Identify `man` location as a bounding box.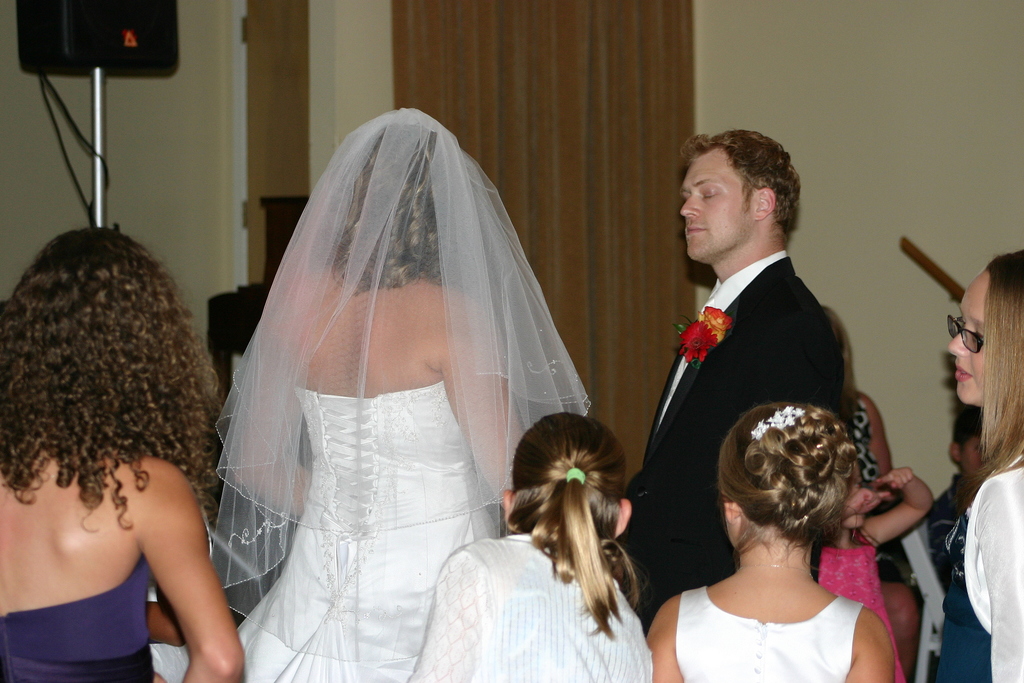
crop(626, 151, 879, 597).
